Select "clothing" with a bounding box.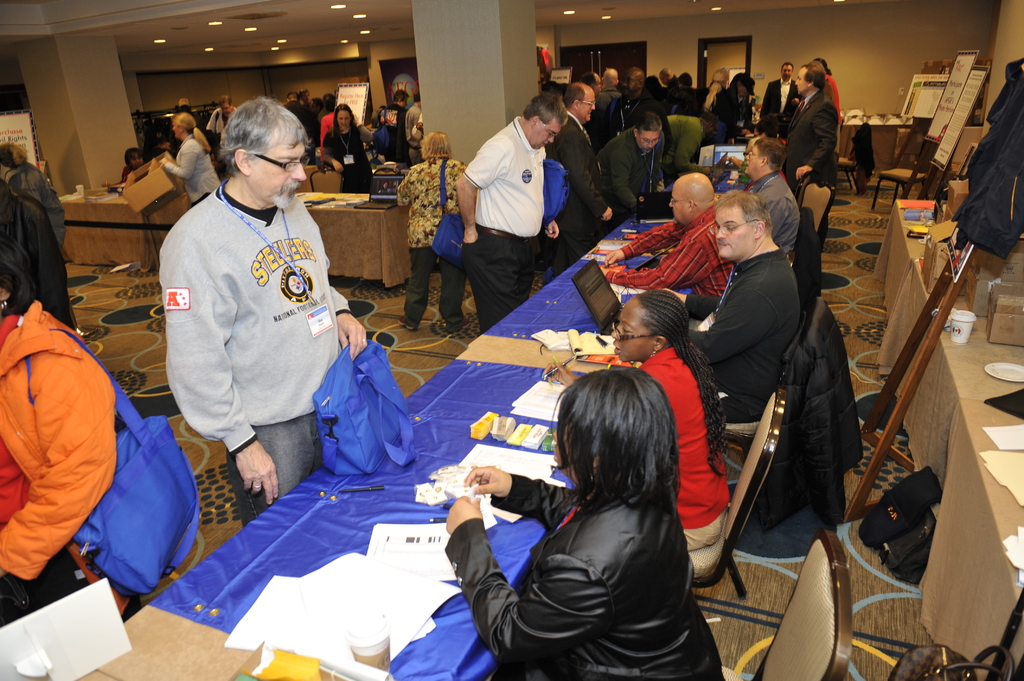
<bbox>378, 100, 407, 162</bbox>.
